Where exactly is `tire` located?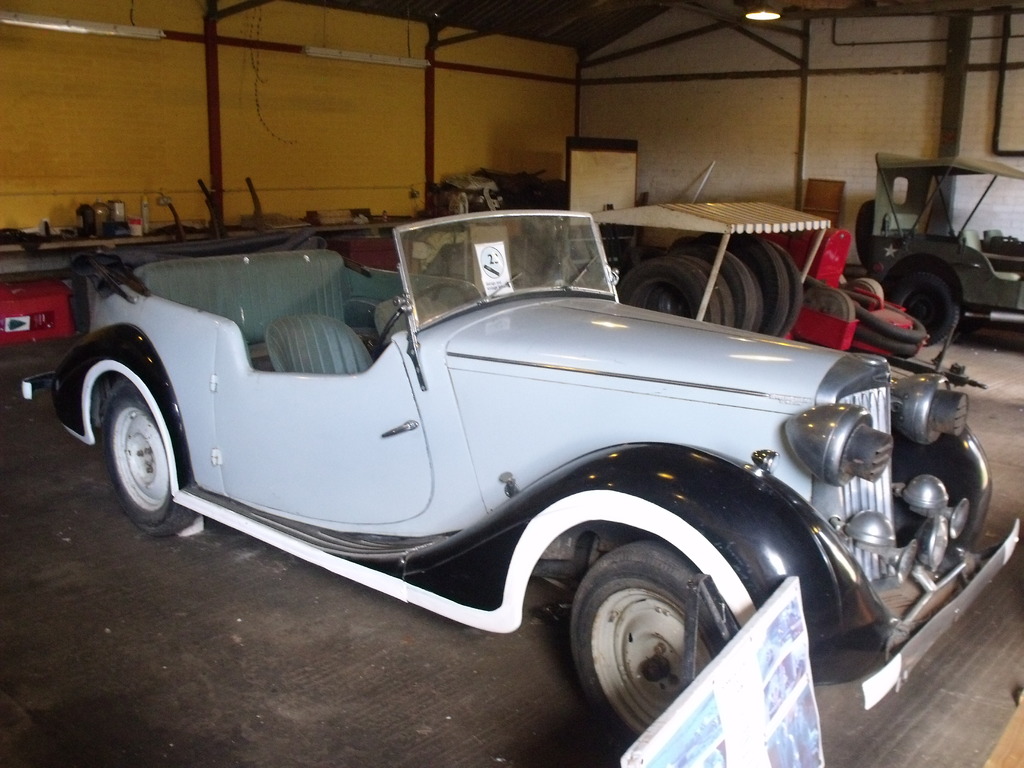
Its bounding box is (684, 243, 758, 331).
